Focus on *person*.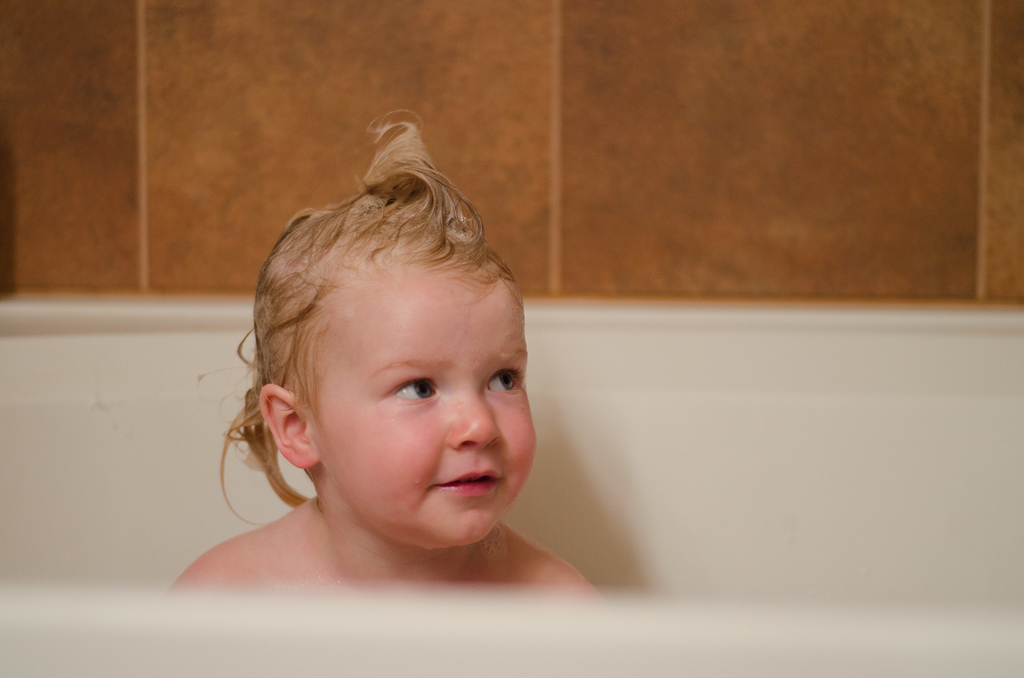
Focused at <bbox>160, 117, 598, 606</bbox>.
